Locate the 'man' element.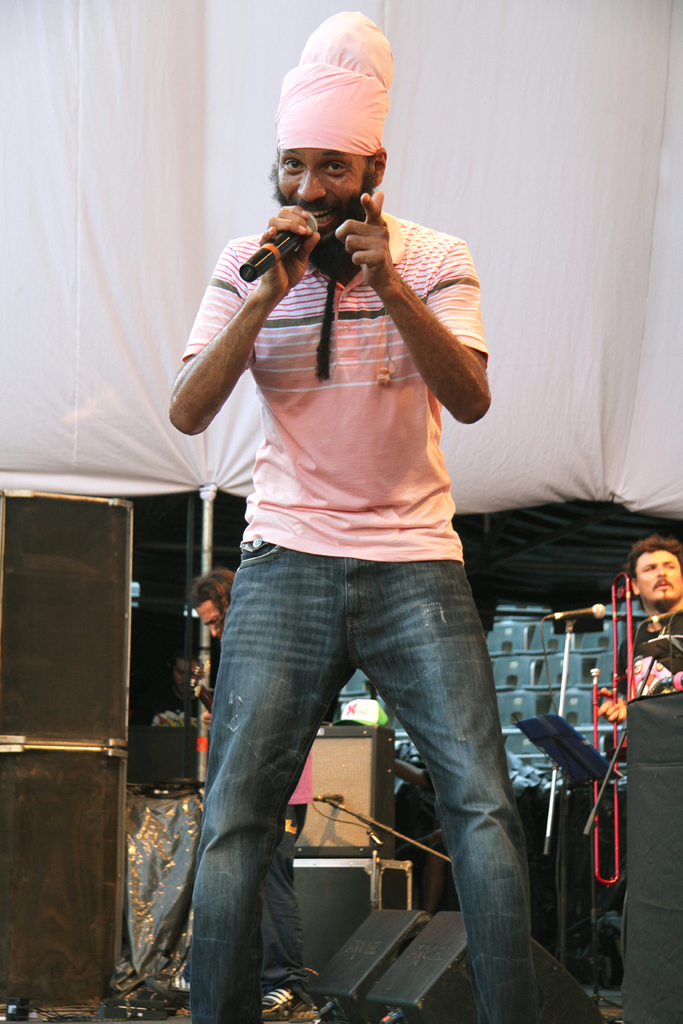
Element bbox: 563 527 682 855.
